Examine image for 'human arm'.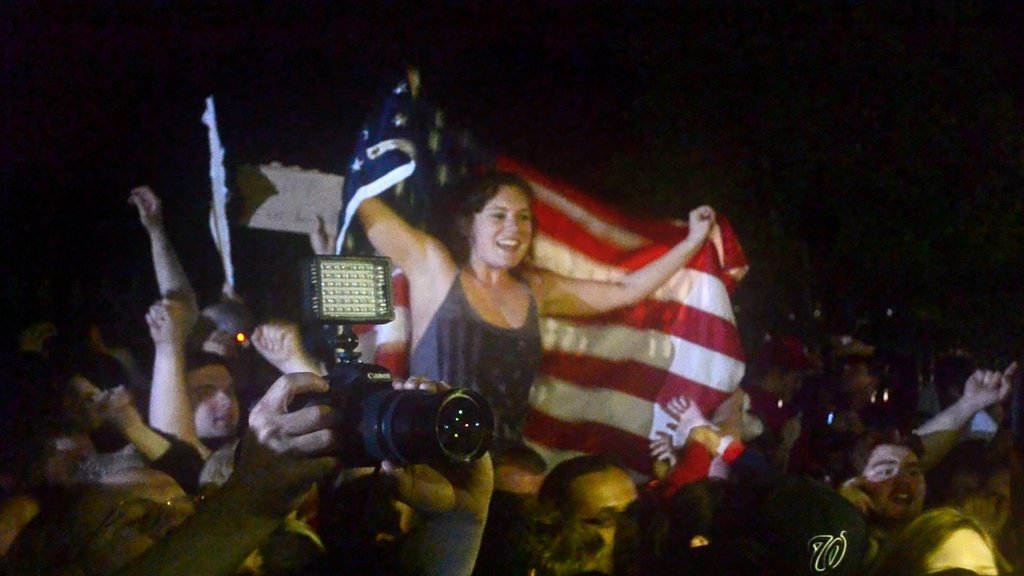
Examination result: <box>909,365,1014,474</box>.
